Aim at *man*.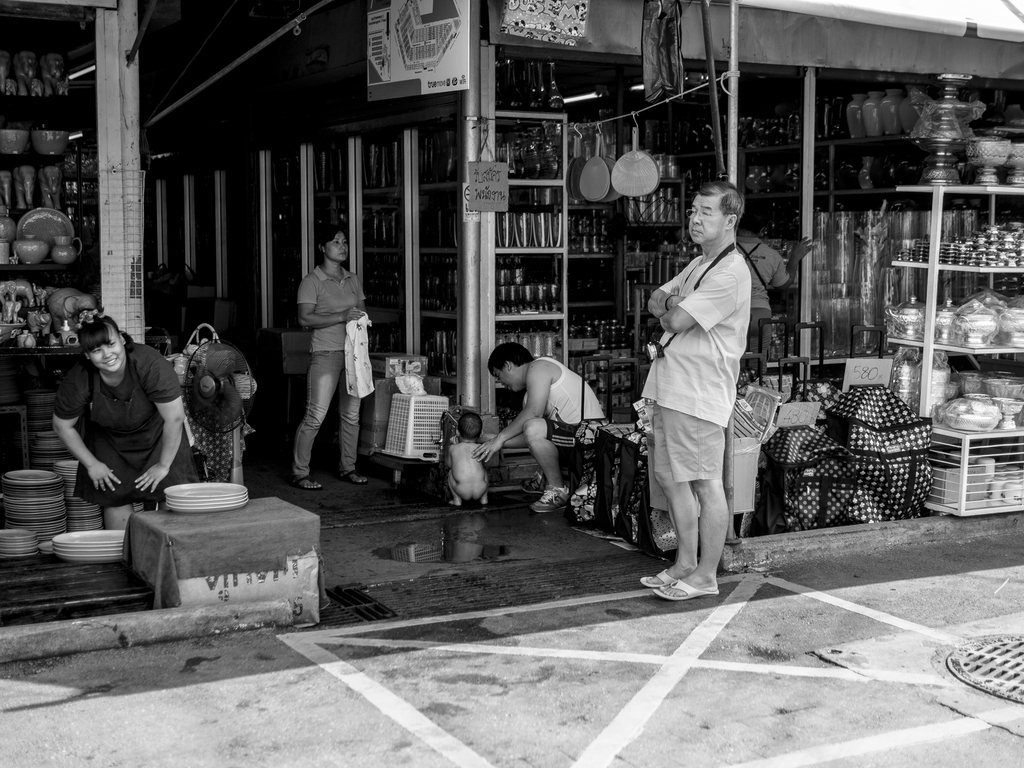
Aimed at <box>726,214,824,369</box>.
